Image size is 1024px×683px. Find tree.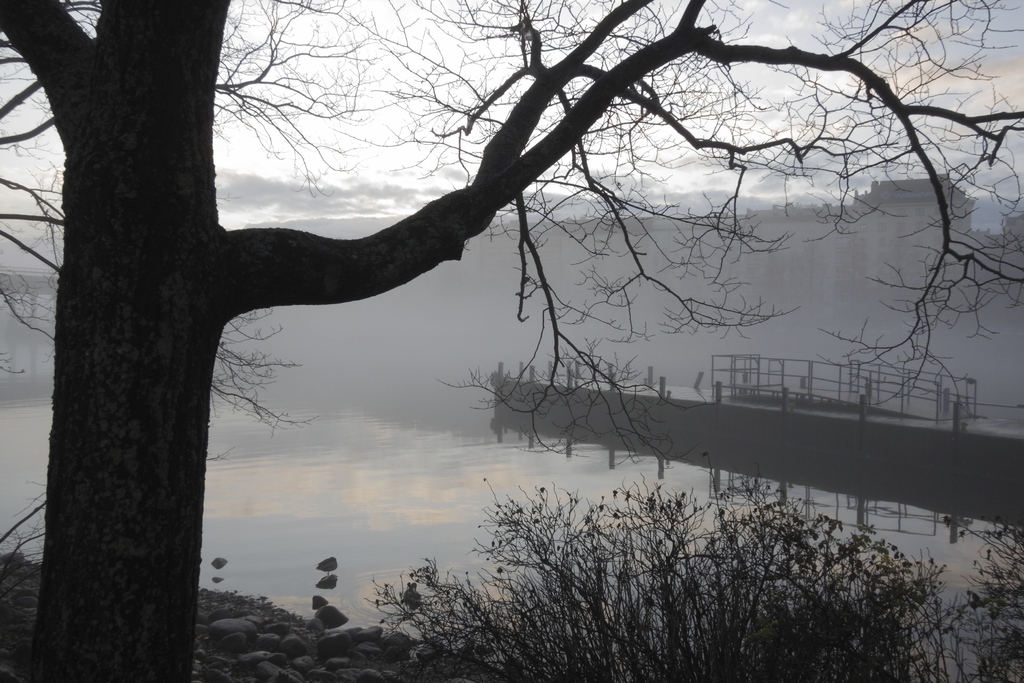
[x1=0, y1=0, x2=1023, y2=682].
